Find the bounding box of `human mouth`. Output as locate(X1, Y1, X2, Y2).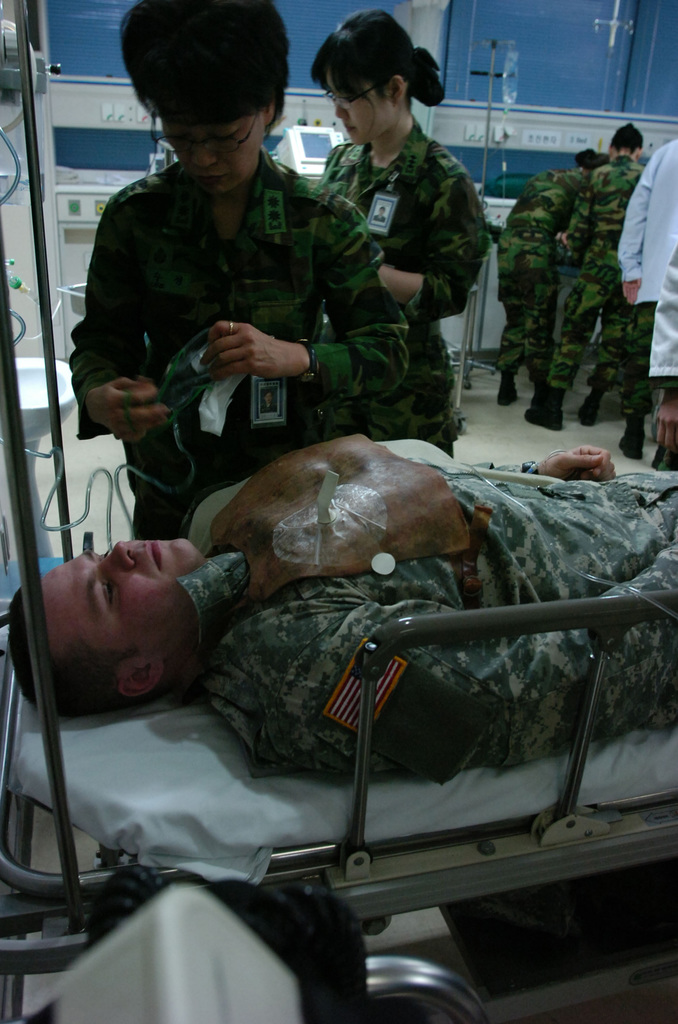
locate(142, 539, 166, 575).
